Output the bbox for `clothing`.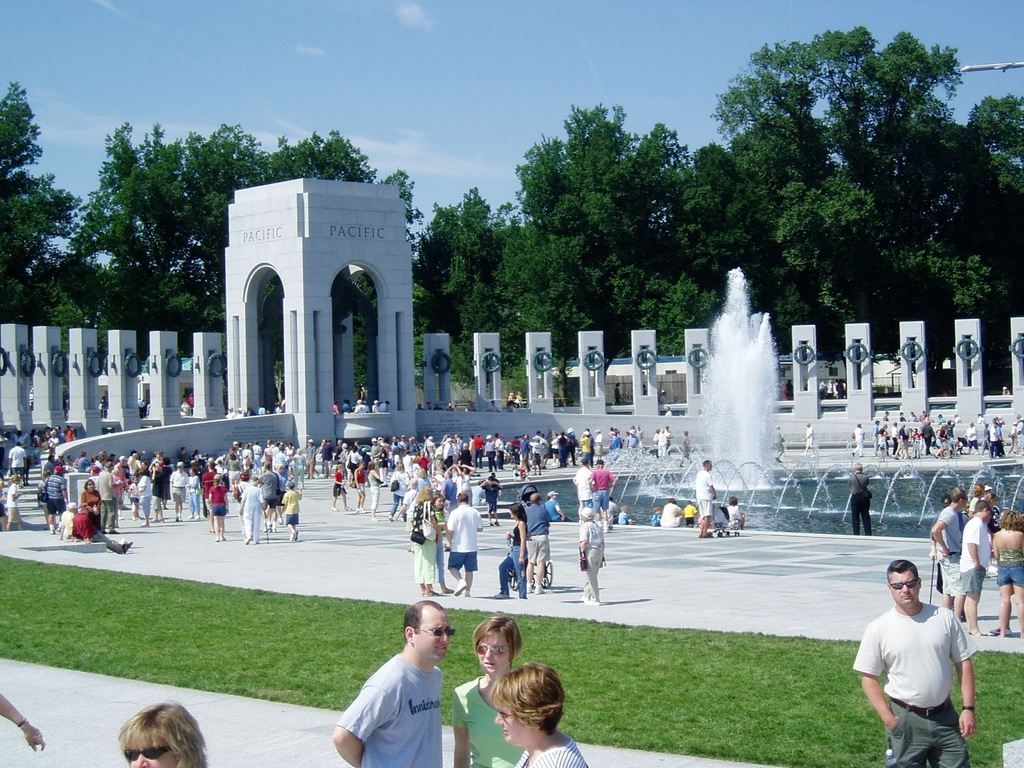
bbox=(665, 411, 671, 416).
